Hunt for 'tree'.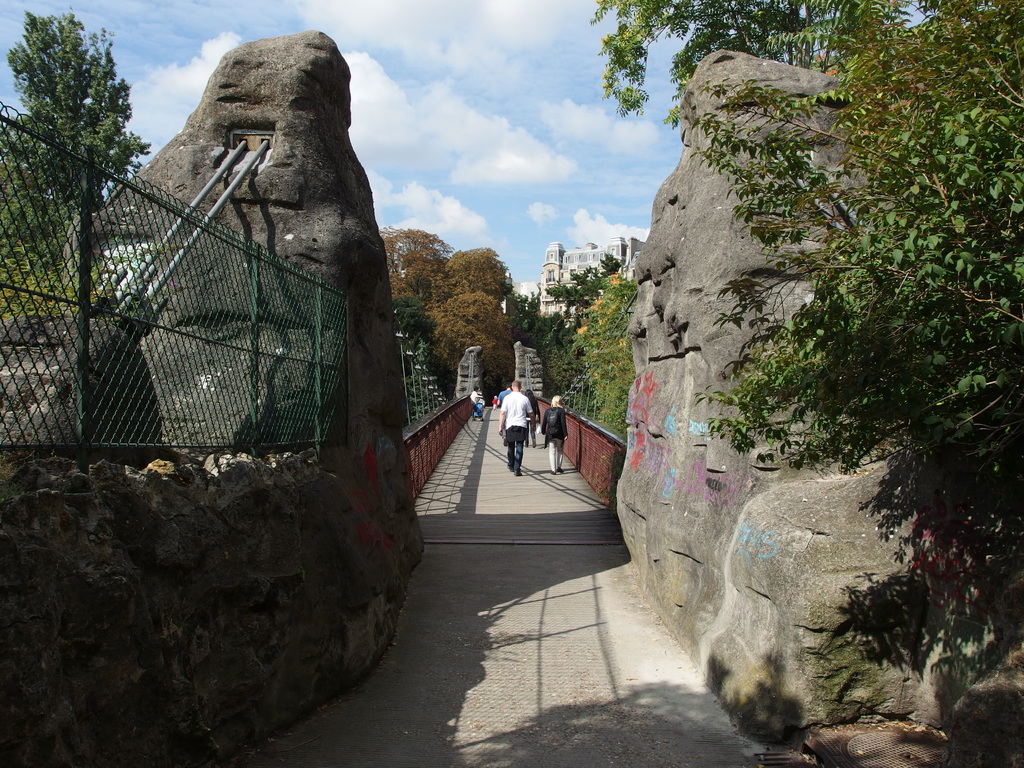
Hunted down at left=591, top=0, right=924, bottom=131.
